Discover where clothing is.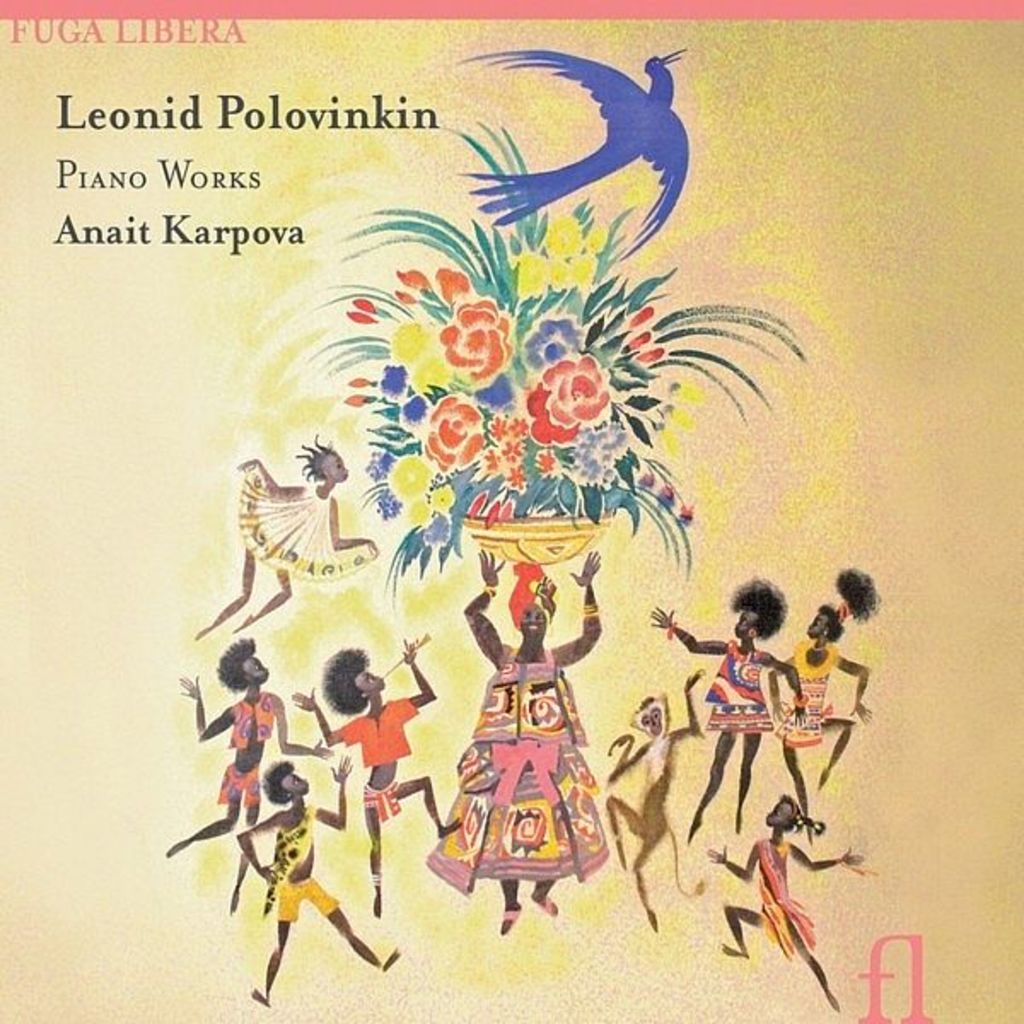
Discovered at (259,802,343,930).
